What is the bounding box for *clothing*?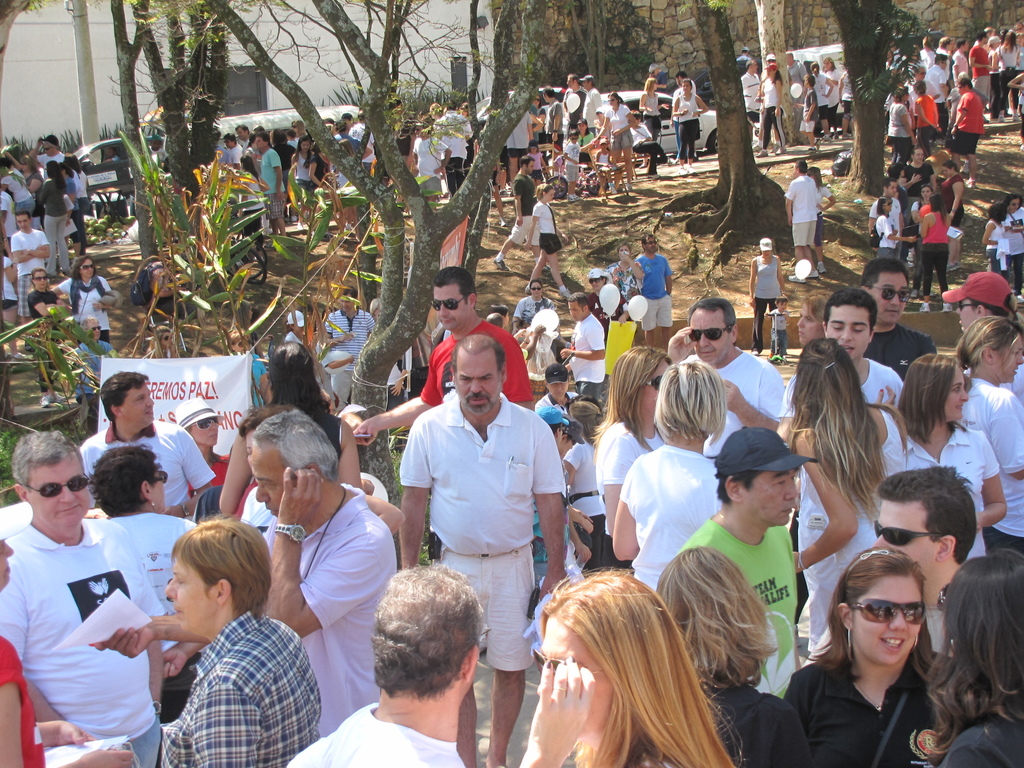
bbox=[813, 74, 828, 118].
